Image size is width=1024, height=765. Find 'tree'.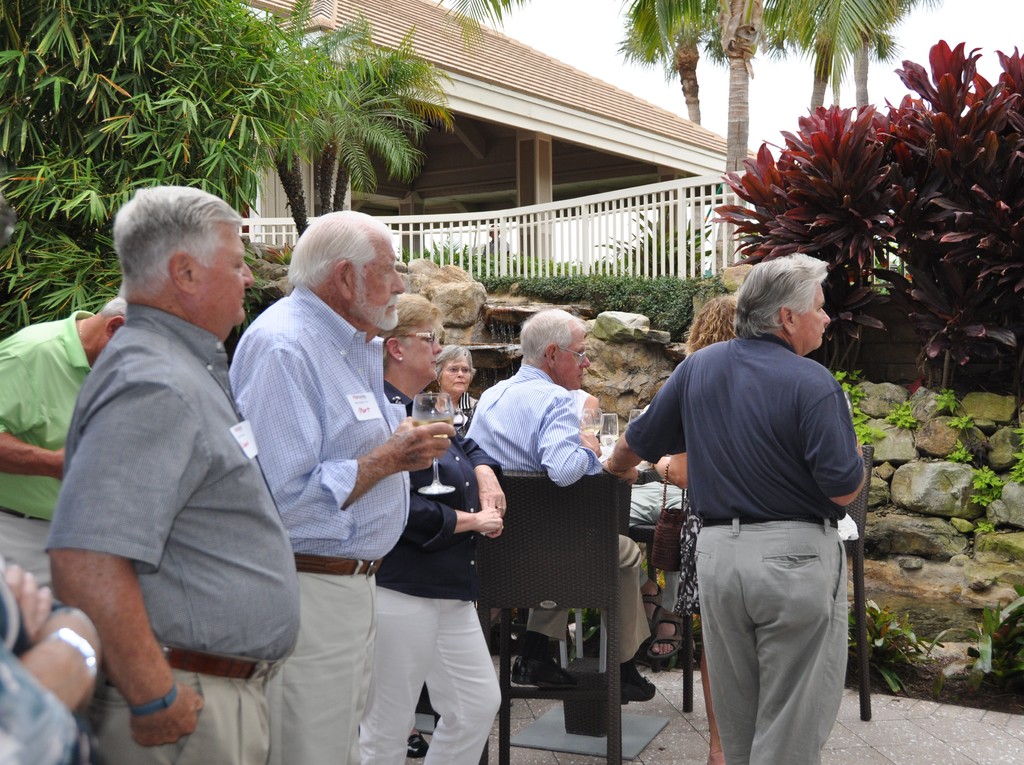
rect(292, 17, 465, 236).
